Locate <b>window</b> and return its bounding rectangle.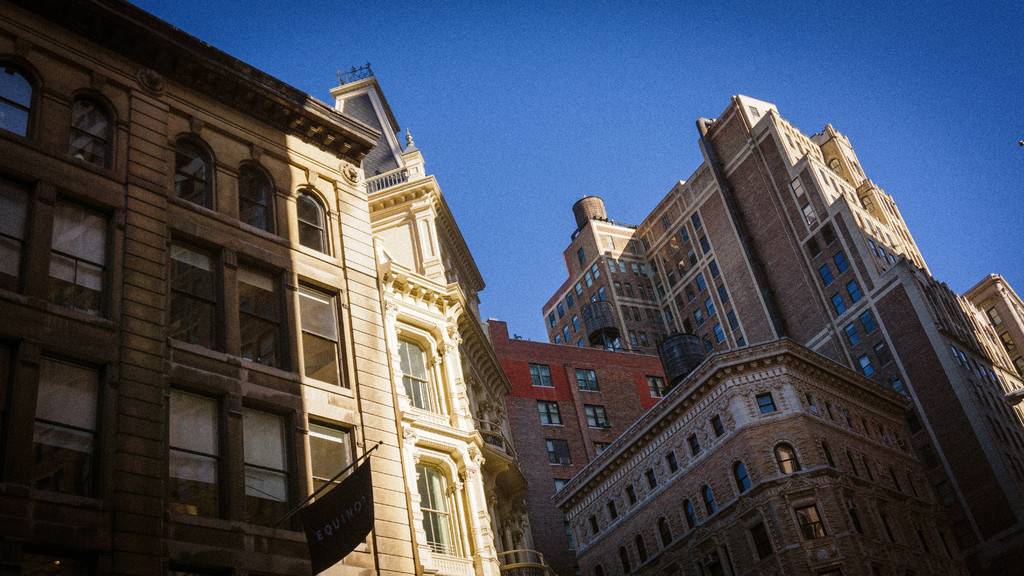
819,222,835,238.
